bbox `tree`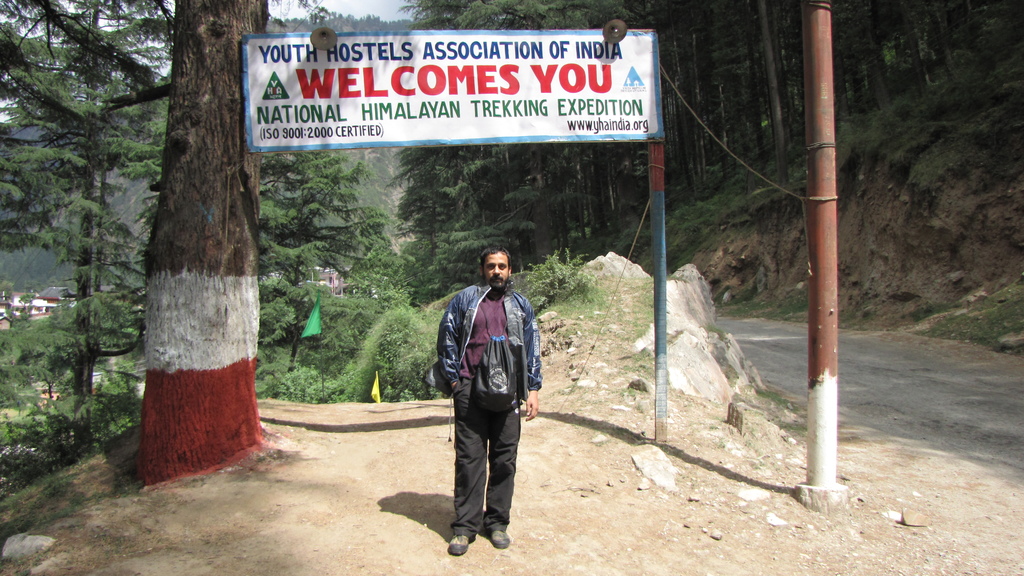
(left=248, top=145, right=409, bottom=382)
